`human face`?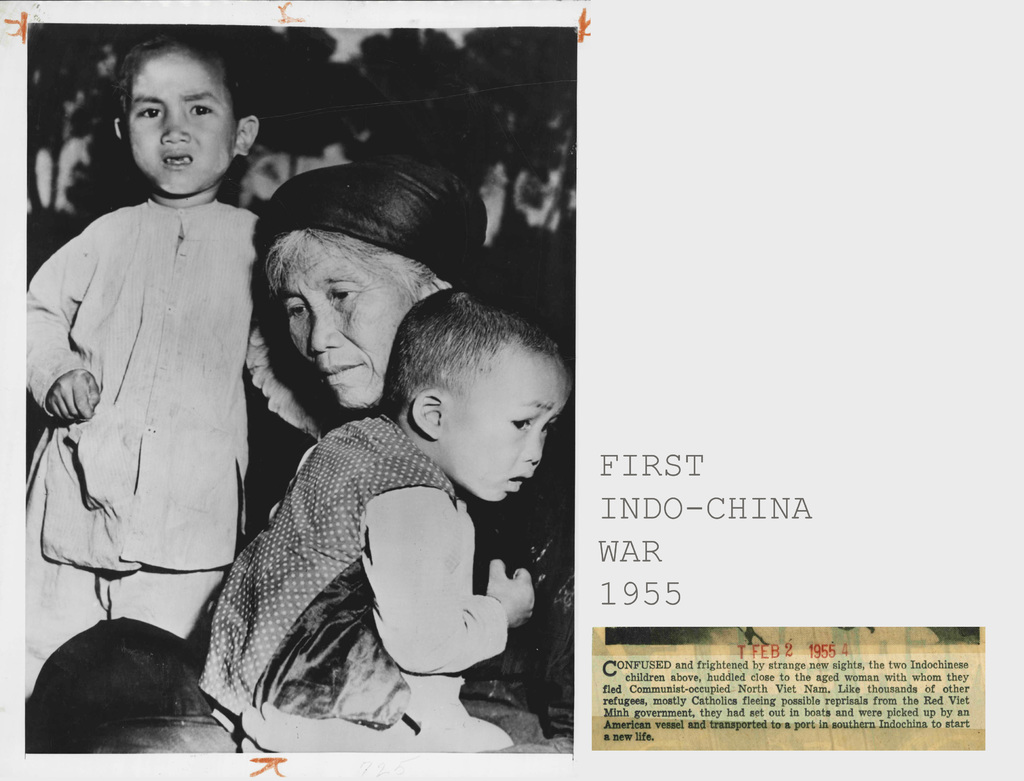
bbox=[281, 224, 417, 419]
